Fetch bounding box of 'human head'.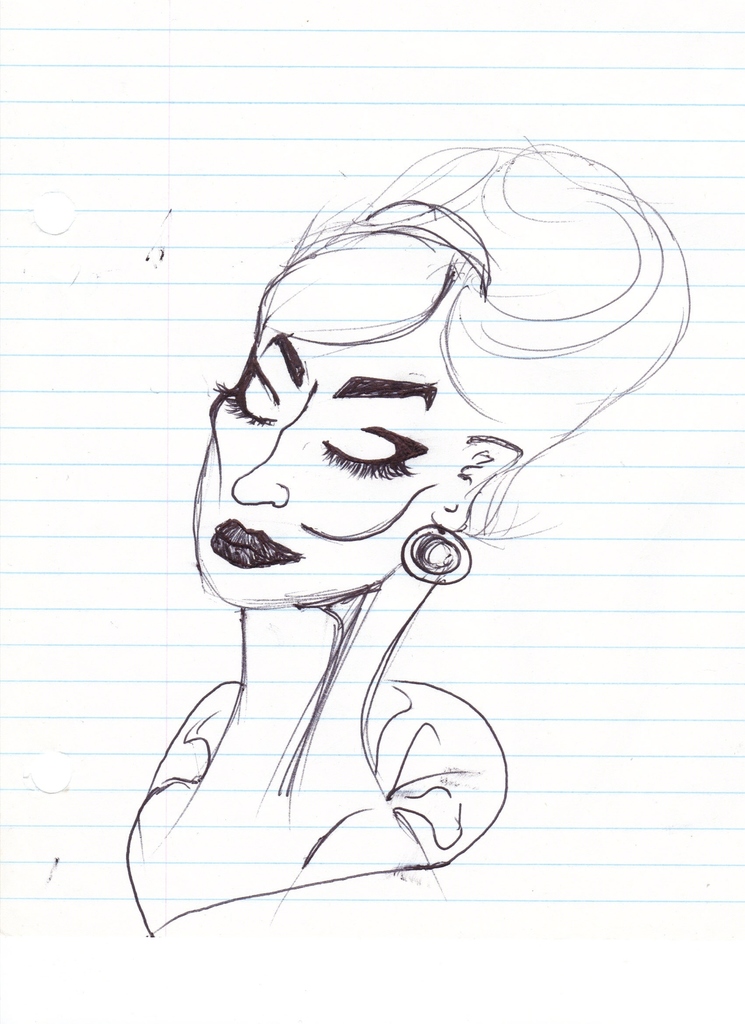
Bbox: bbox=(188, 131, 692, 608).
